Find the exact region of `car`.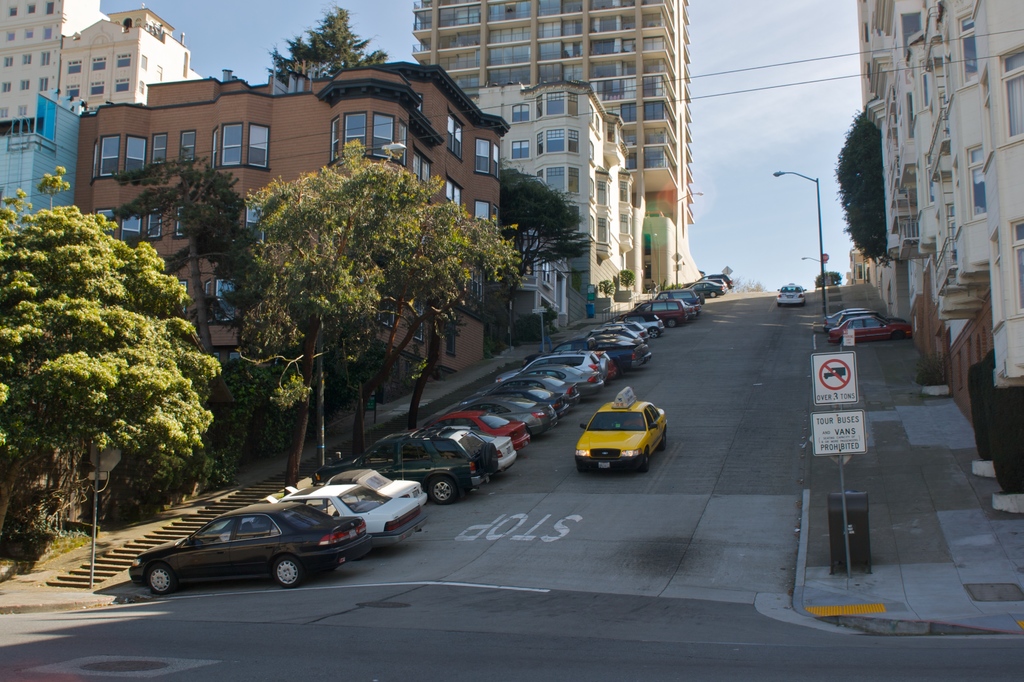
Exact region: BBox(831, 313, 914, 349).
